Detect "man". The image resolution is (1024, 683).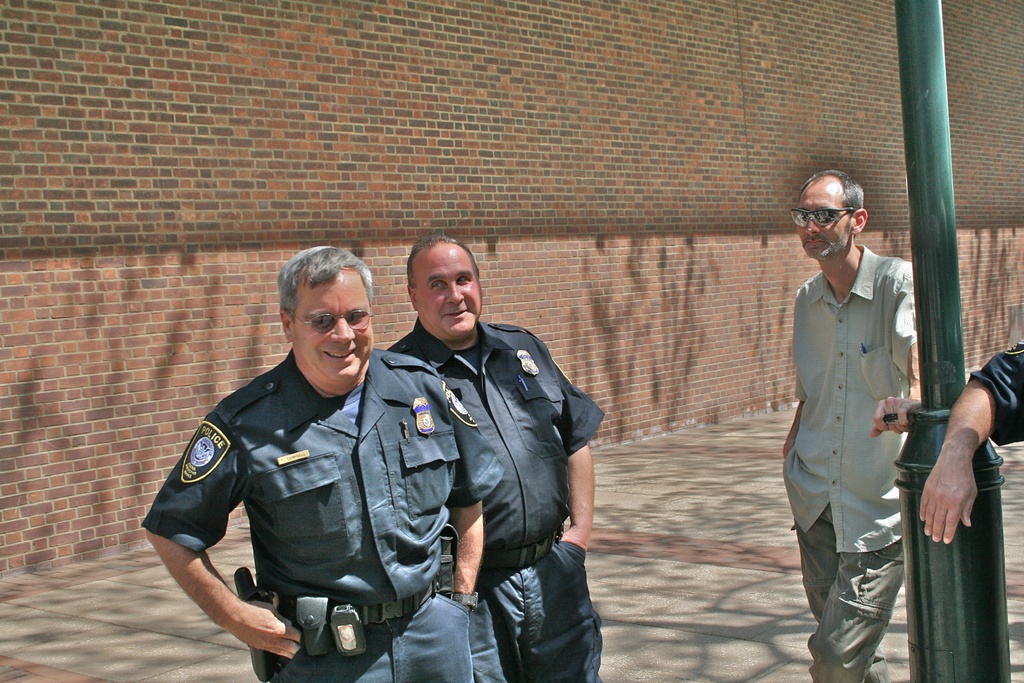
{"left": 138, "top": 247, "right": 505, "bottom": 682}.
